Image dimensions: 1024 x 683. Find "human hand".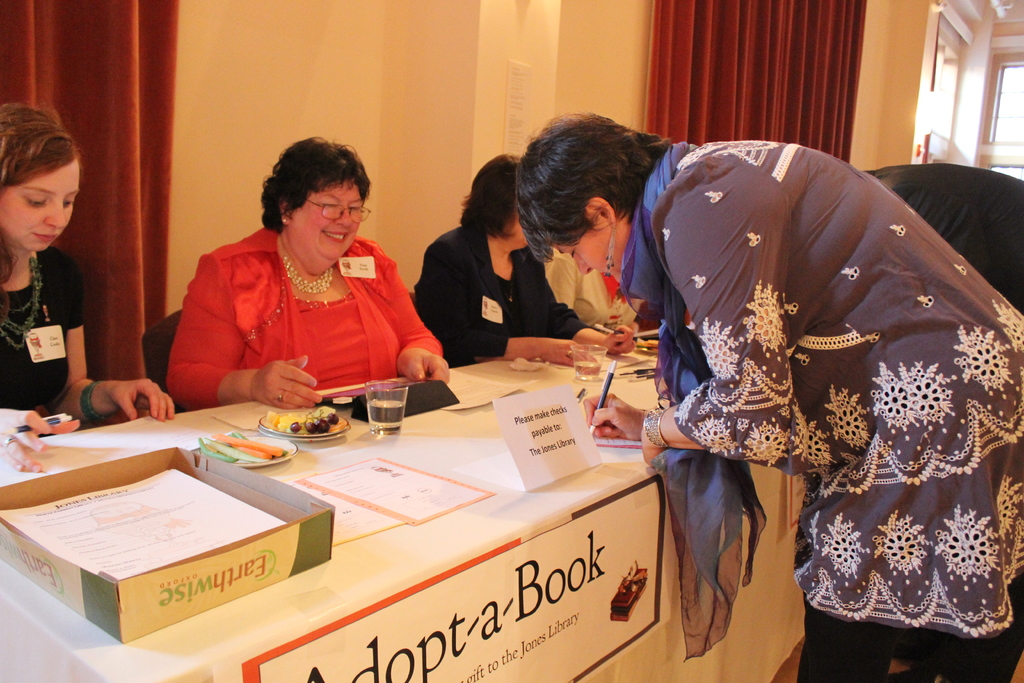
region(111, 374, 177, 425).
